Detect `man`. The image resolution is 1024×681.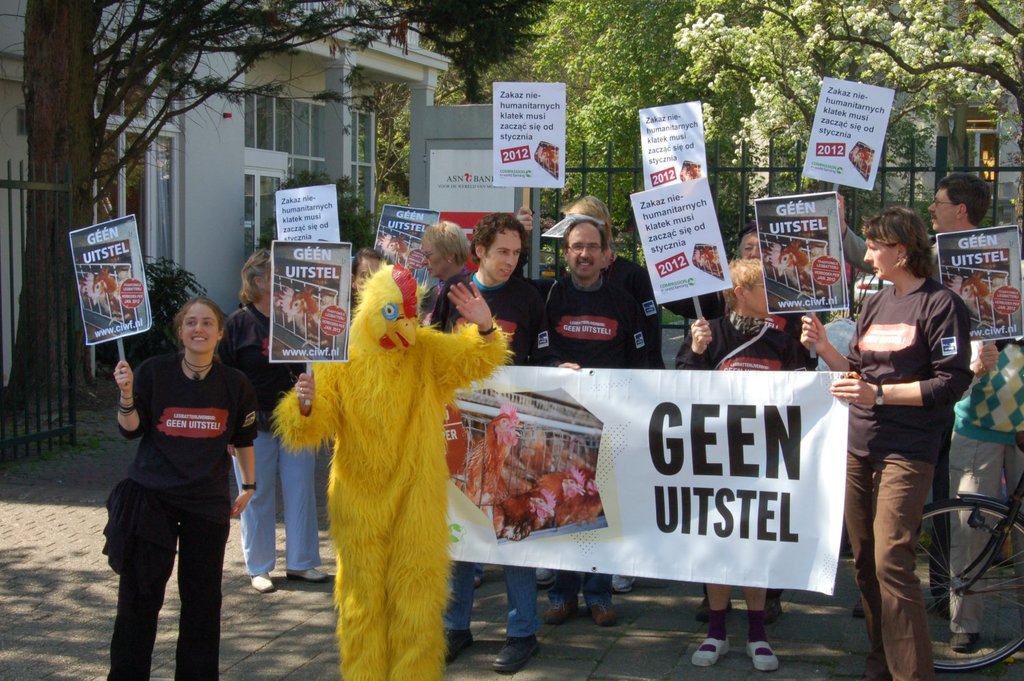
bbox(836, 175, 992, 551).
